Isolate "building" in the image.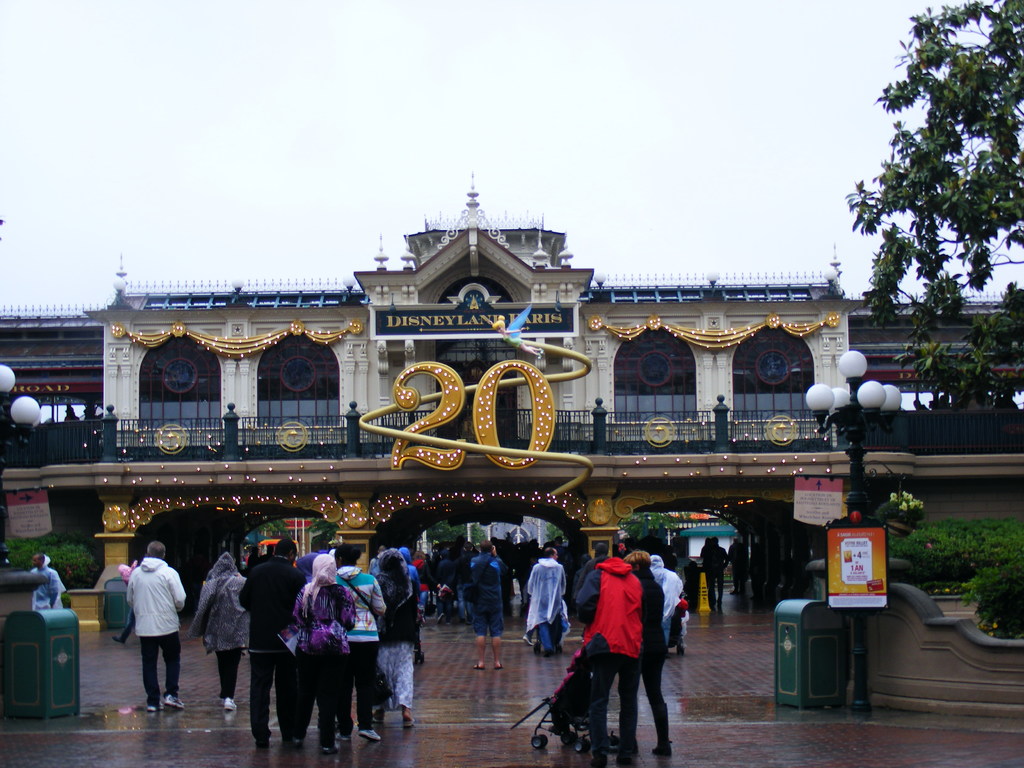
Isolated region: box(0, 168, 1023, 610).
